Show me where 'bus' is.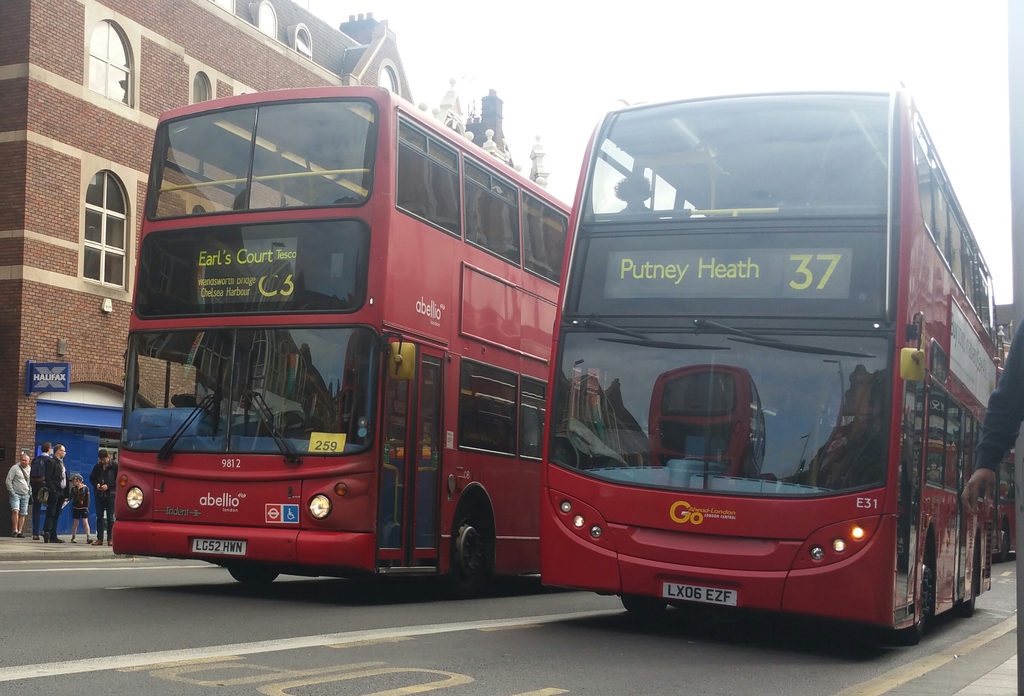
'bus' is at x1=108, y1=79, x2=579, y2=595.
